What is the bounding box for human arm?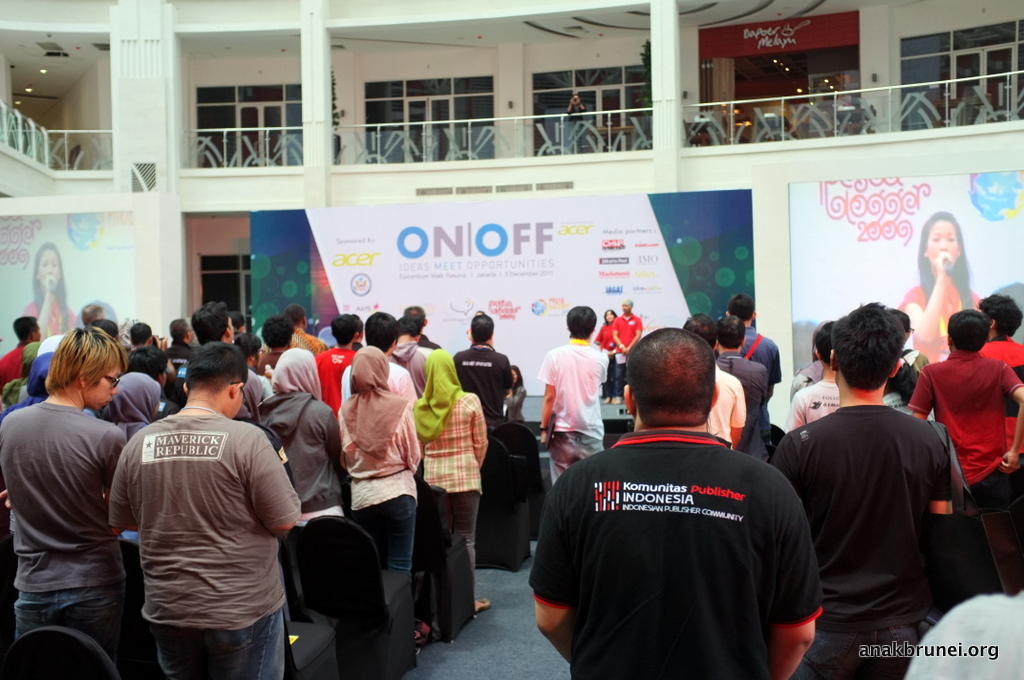
106,430,129,483.
